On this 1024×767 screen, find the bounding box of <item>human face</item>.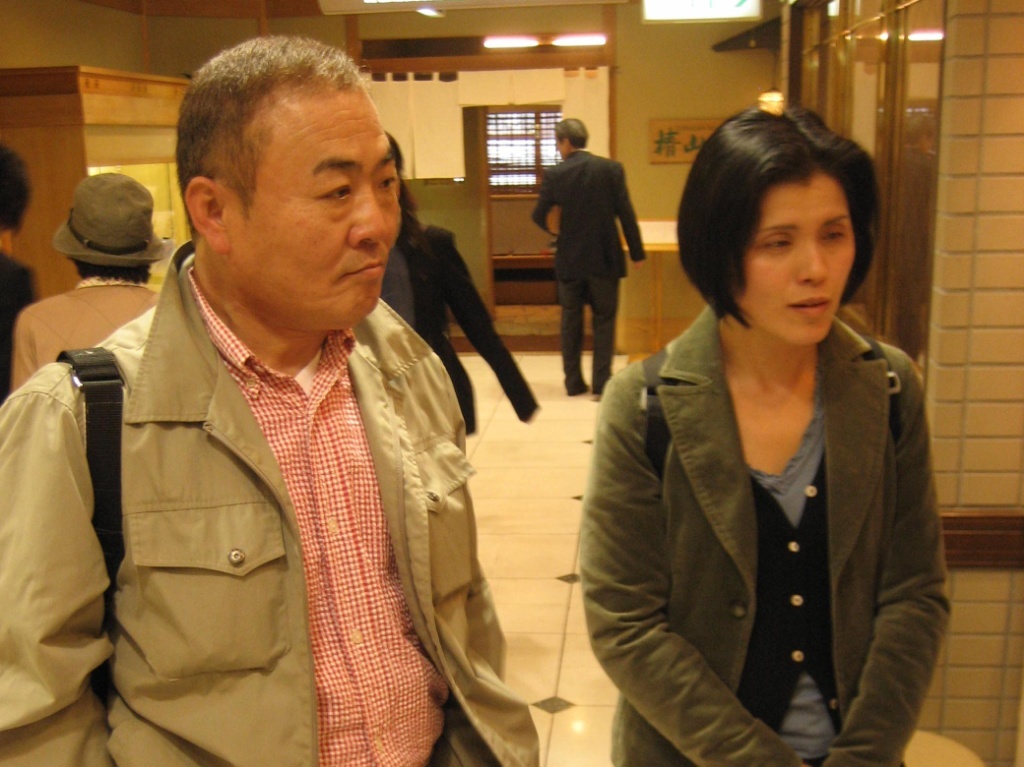
Bounding box: BBox(745, 168, 858, 351).
